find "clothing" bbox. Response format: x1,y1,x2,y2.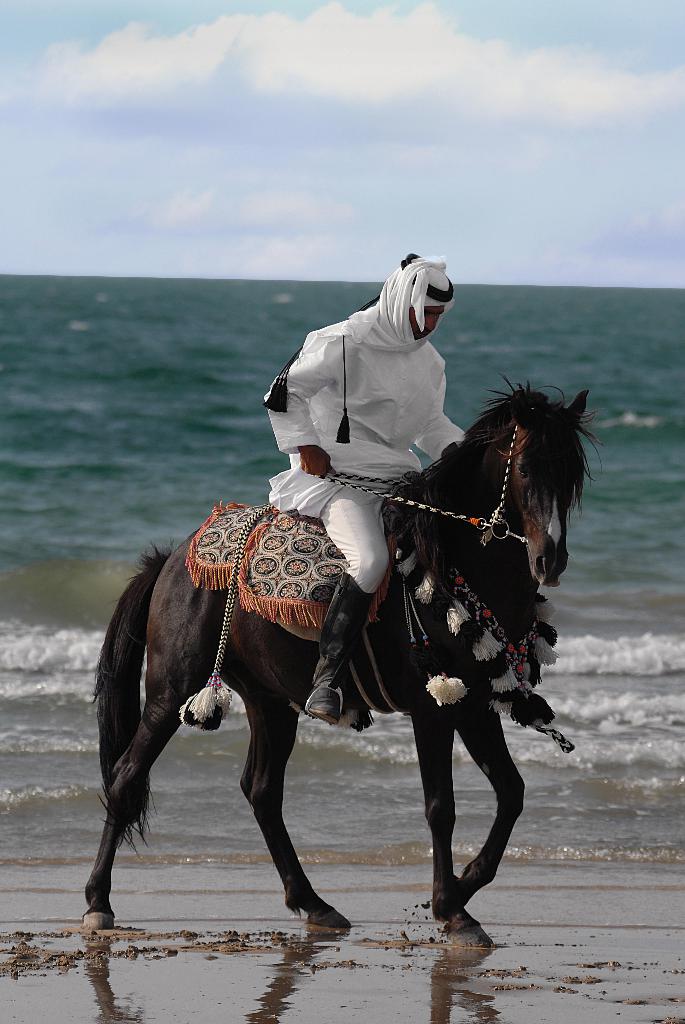
255,225,490,538.
